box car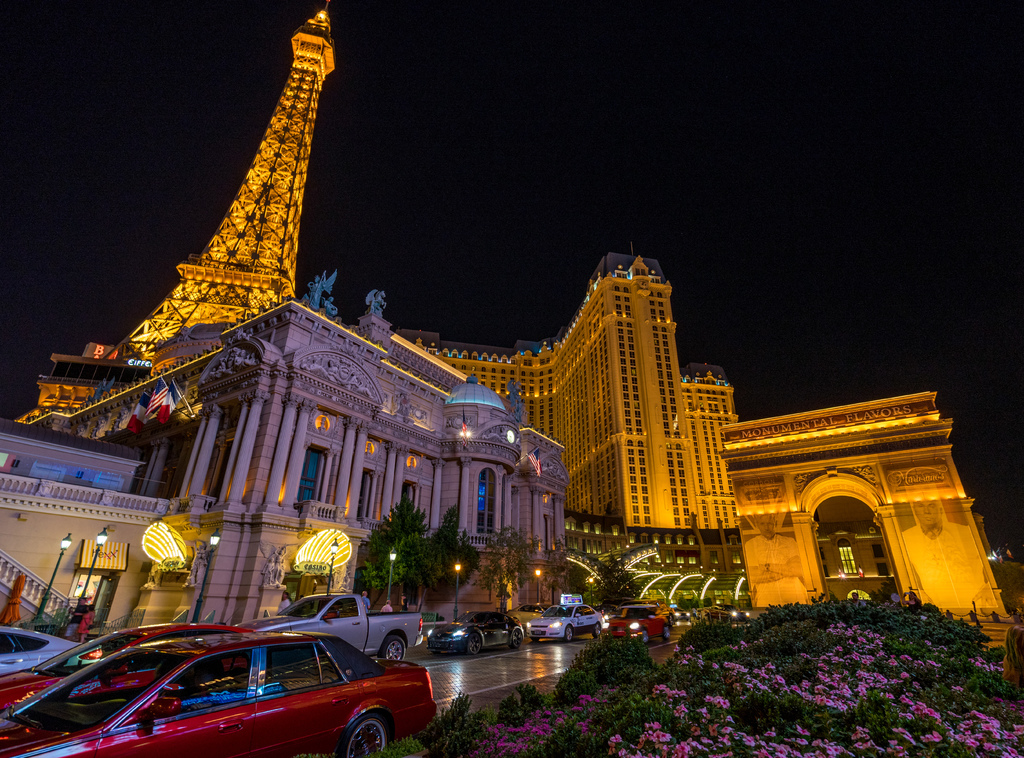
(left=0, top=613, right=434, bottom=757)
